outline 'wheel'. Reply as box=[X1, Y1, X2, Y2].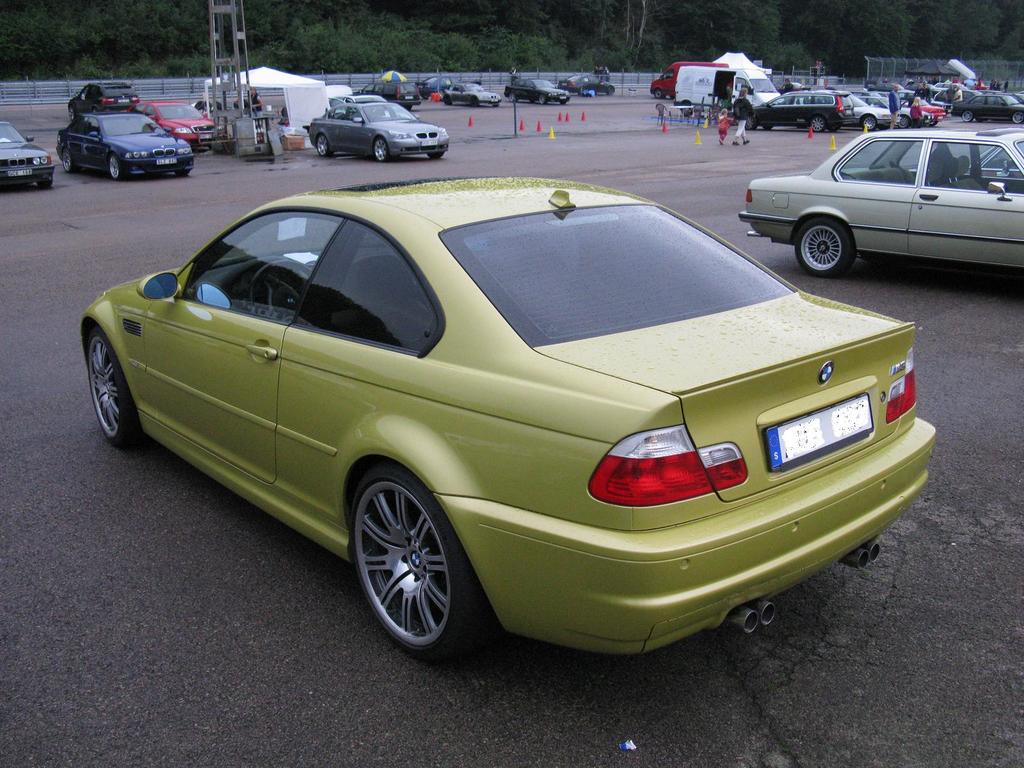
box=[107, 152, 125, 179].
